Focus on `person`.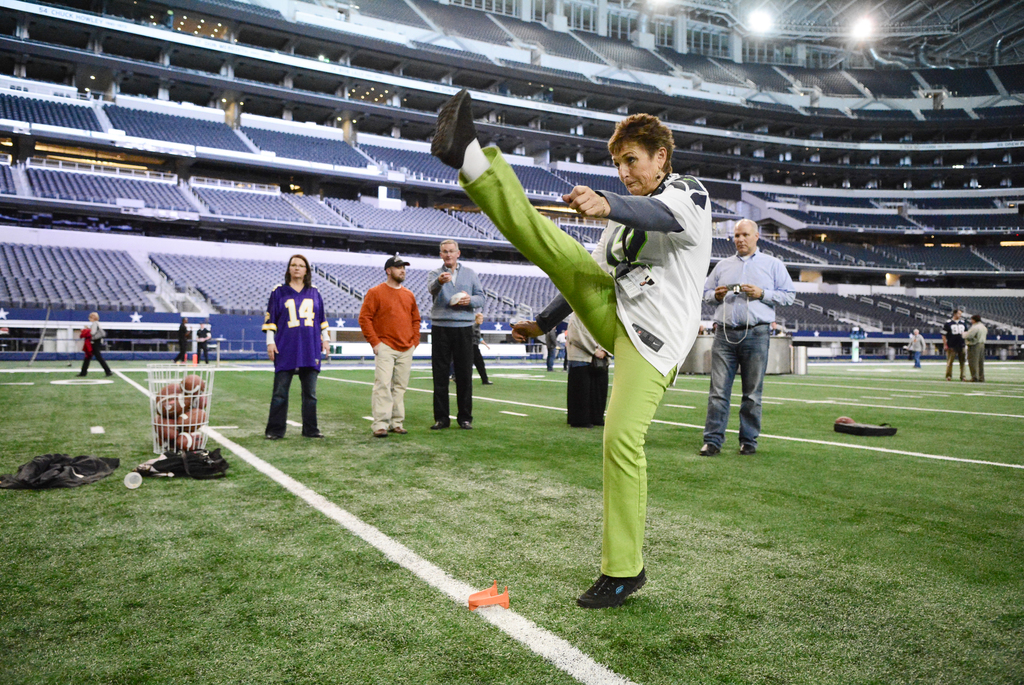
Focused at 191:321:212:366.
